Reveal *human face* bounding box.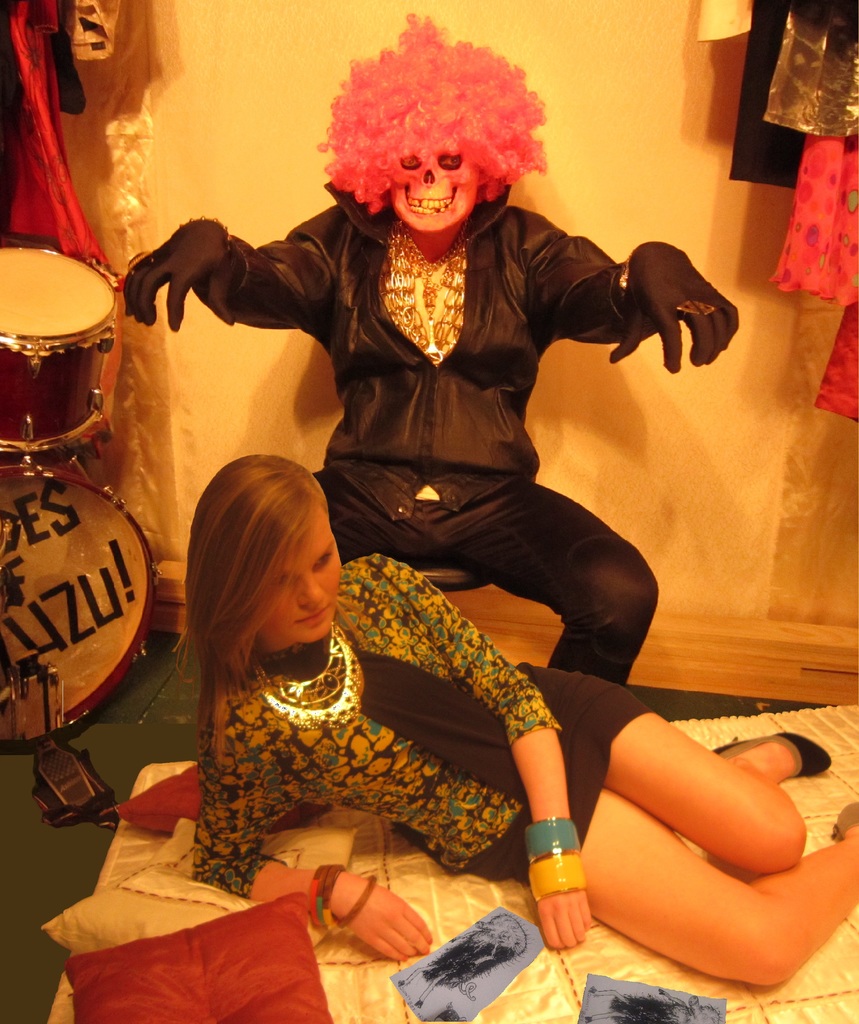
Revealed: Rect(390, 138, 479, 228).
